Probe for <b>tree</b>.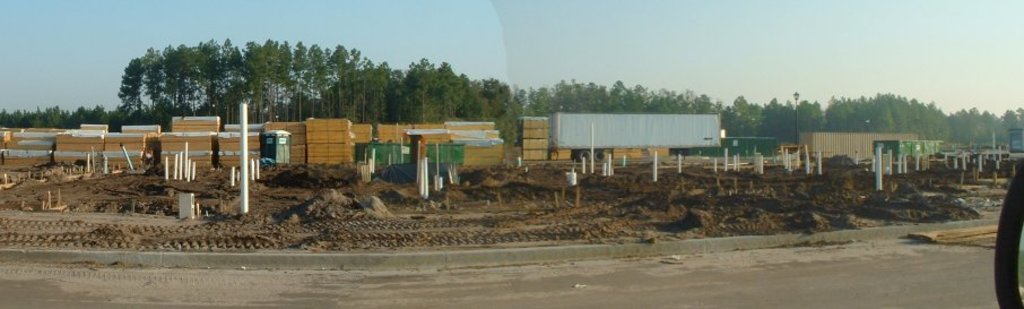
Probe result: 115, 58, 148, 123.
